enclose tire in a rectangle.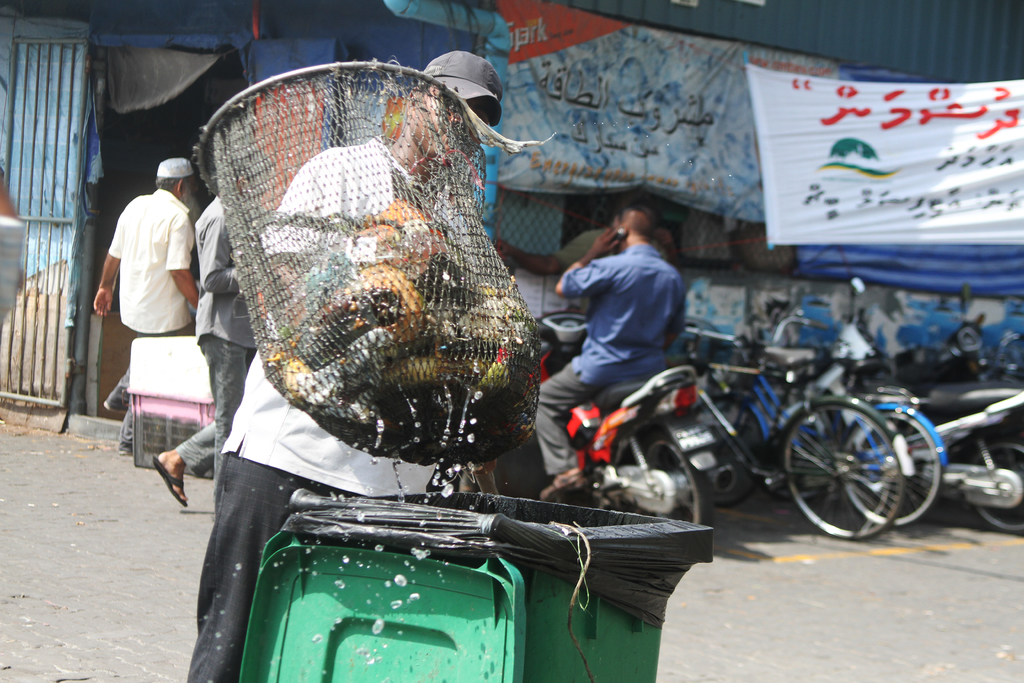
(x1=840, y1=404, x2=957, y2=524).
